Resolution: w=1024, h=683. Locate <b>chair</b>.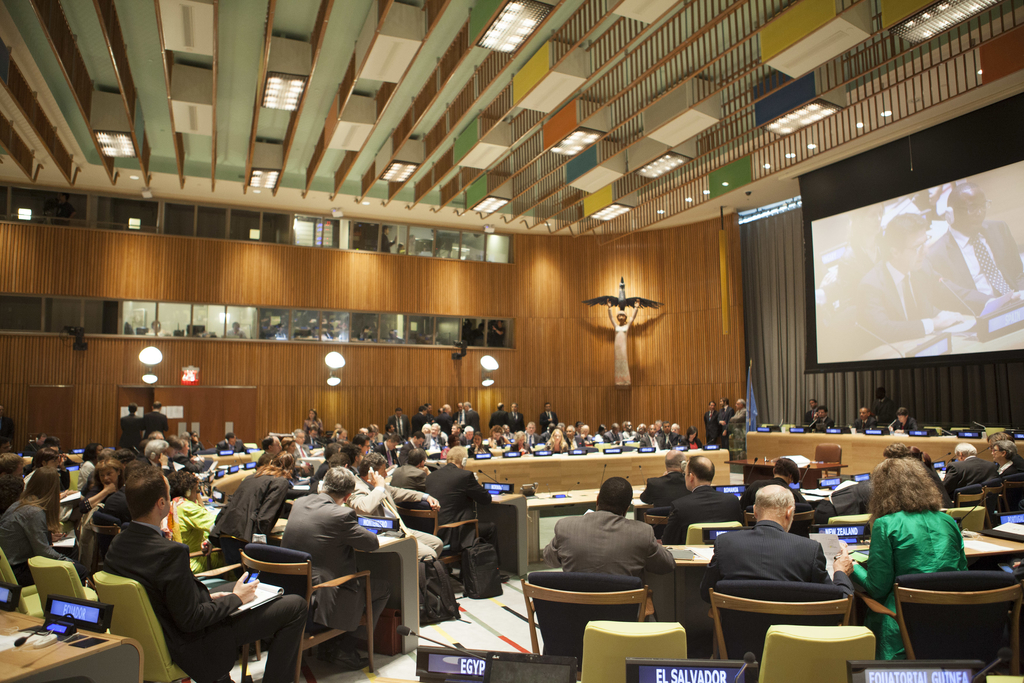
[239, 540, 378, 682].
